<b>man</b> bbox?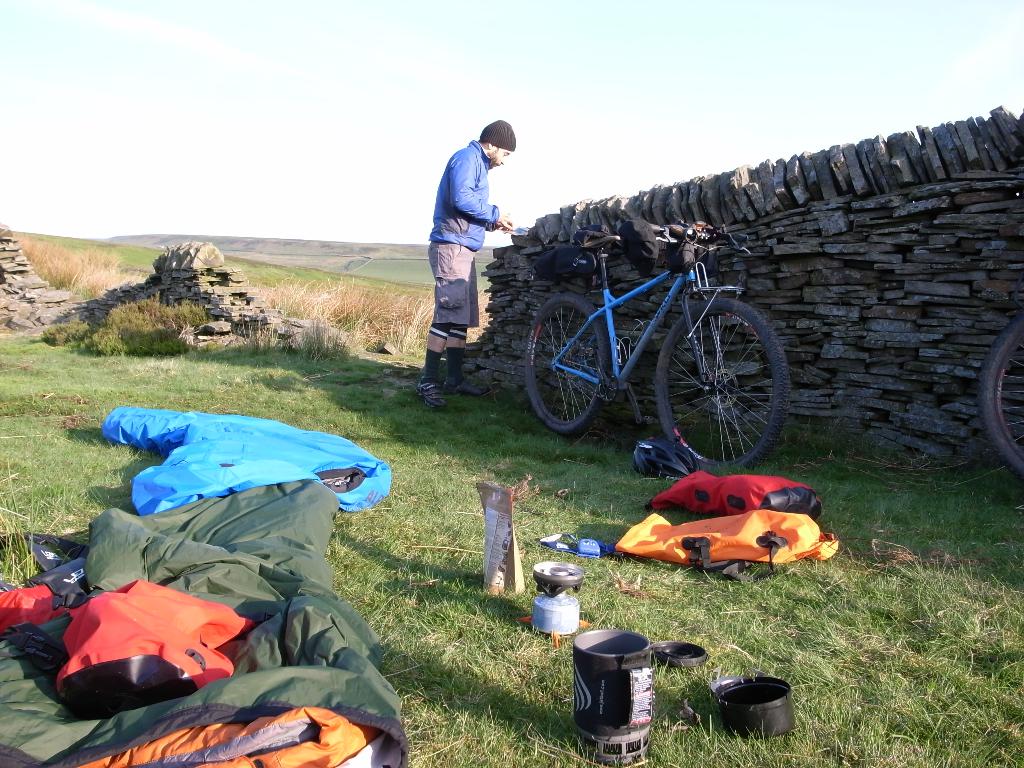
l=417, t=116, r=515, b=413
